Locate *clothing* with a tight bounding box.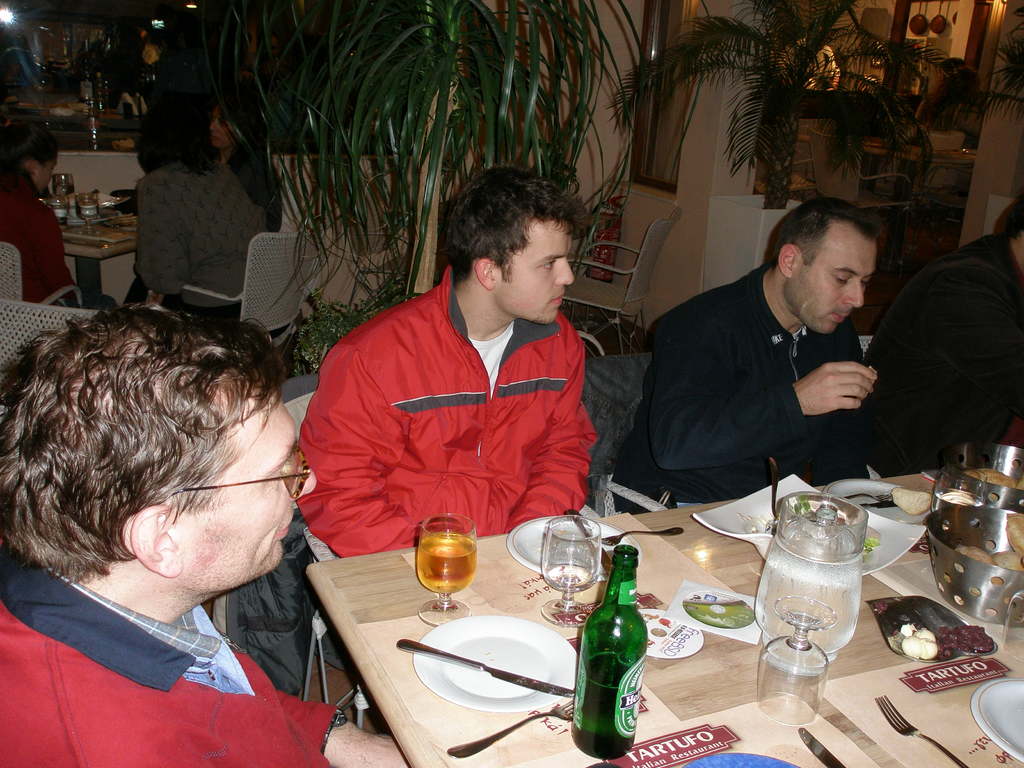
(x1=295, y1=269, x2=632, y2=563).
